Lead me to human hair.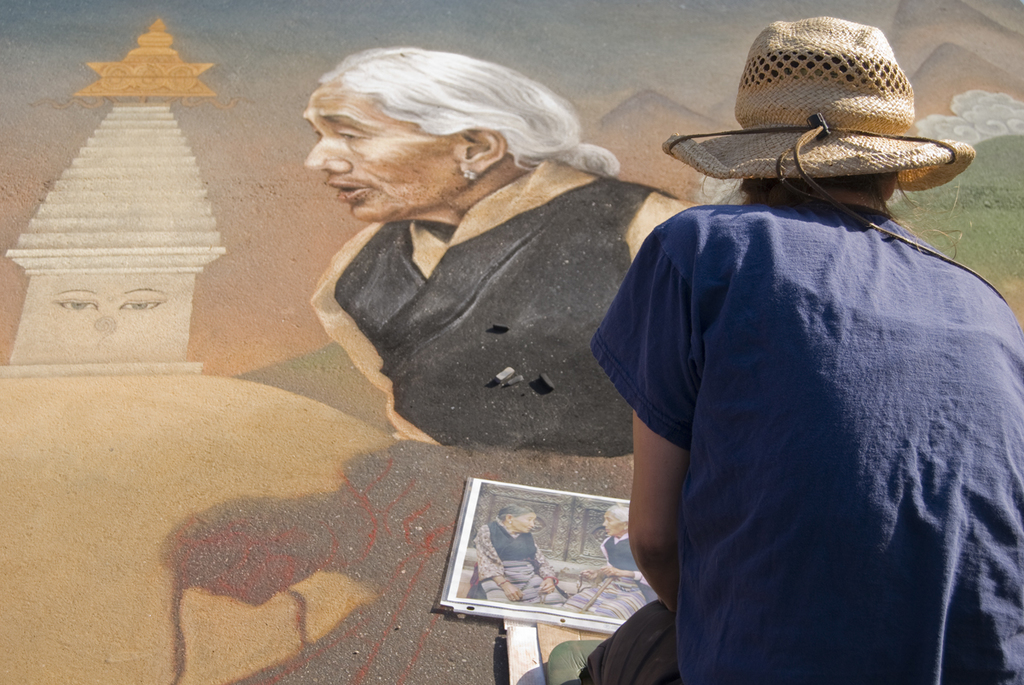
Lead to 314 46 620 181.
